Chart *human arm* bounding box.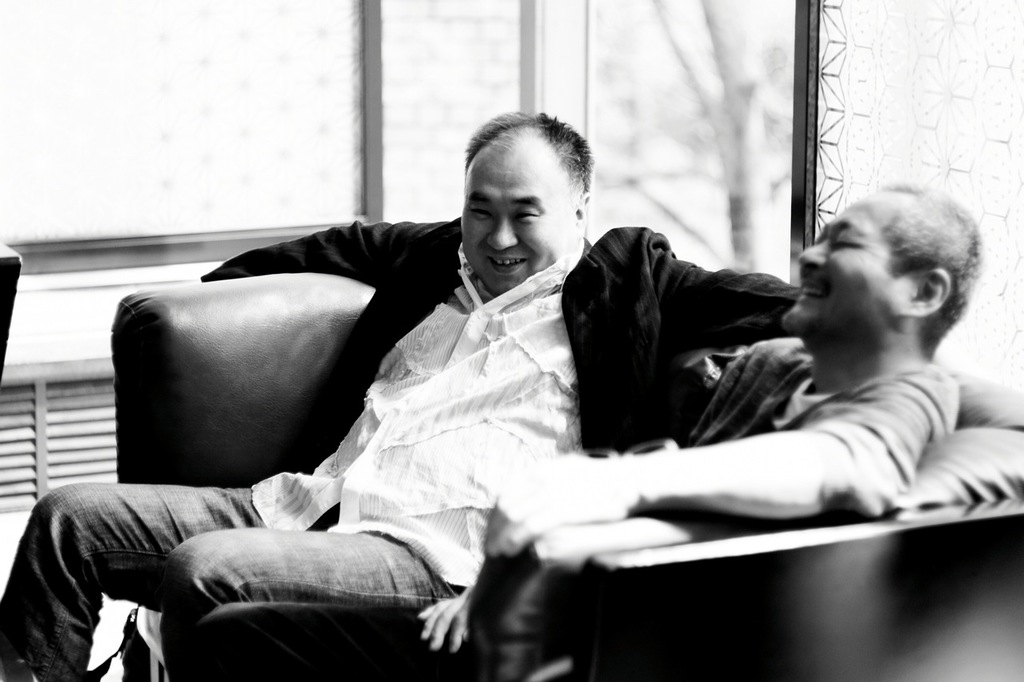
Charted: (left=186, top=212, right=450, bottom=285).
